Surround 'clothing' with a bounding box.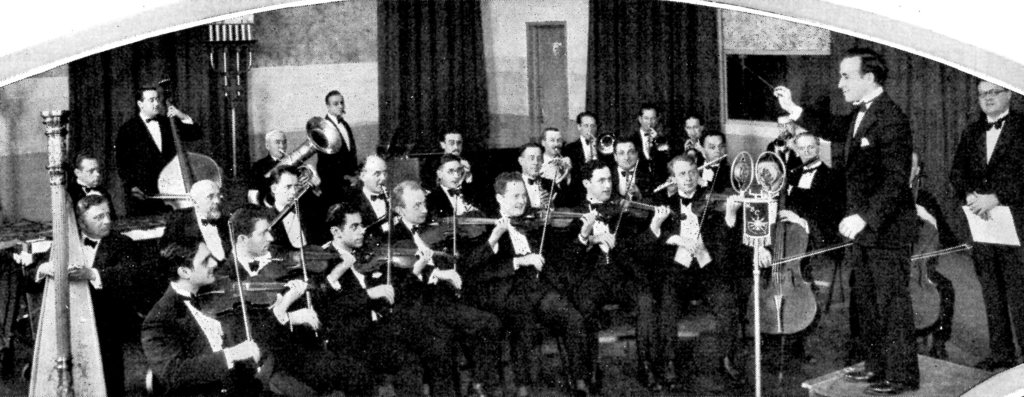
l=564, t=187, r=676, b=394.
